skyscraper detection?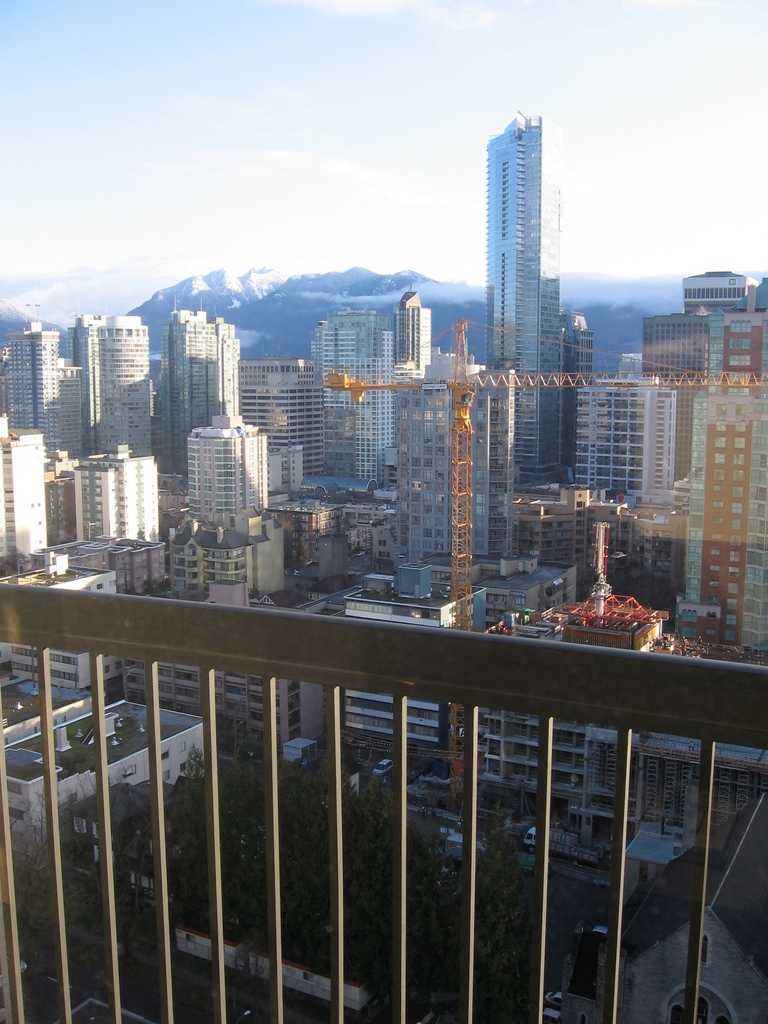
select_region(154, 289, 243, 486)
